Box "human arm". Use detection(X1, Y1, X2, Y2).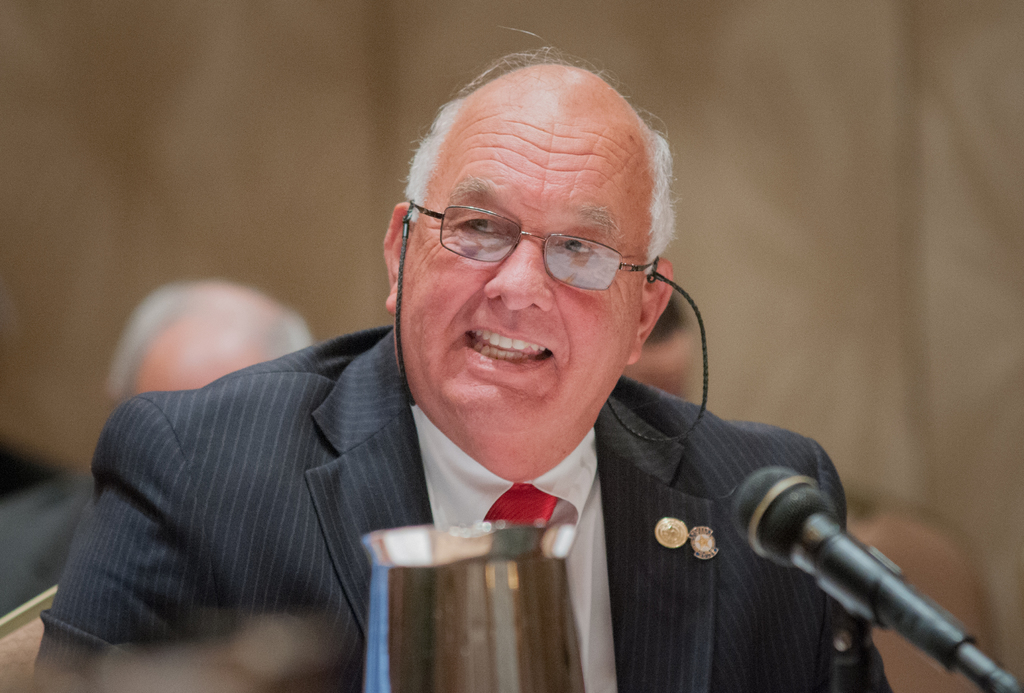
detection(799, 442, 913, 692).
